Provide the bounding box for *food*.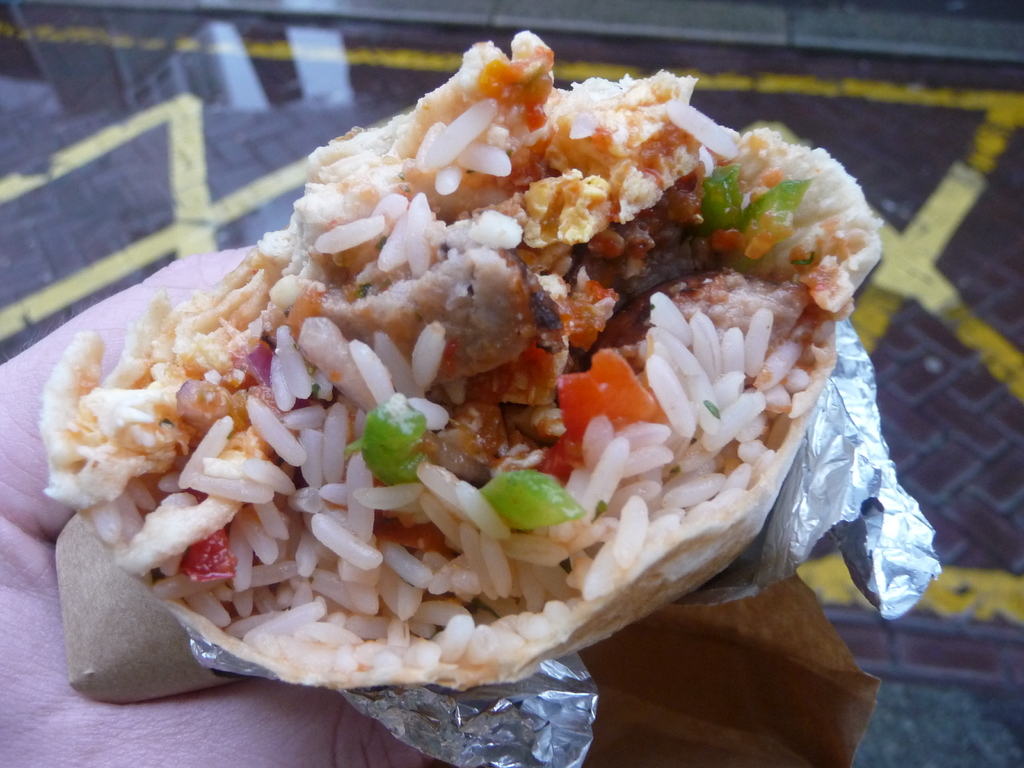
crop(15, 0, 928, 703).
